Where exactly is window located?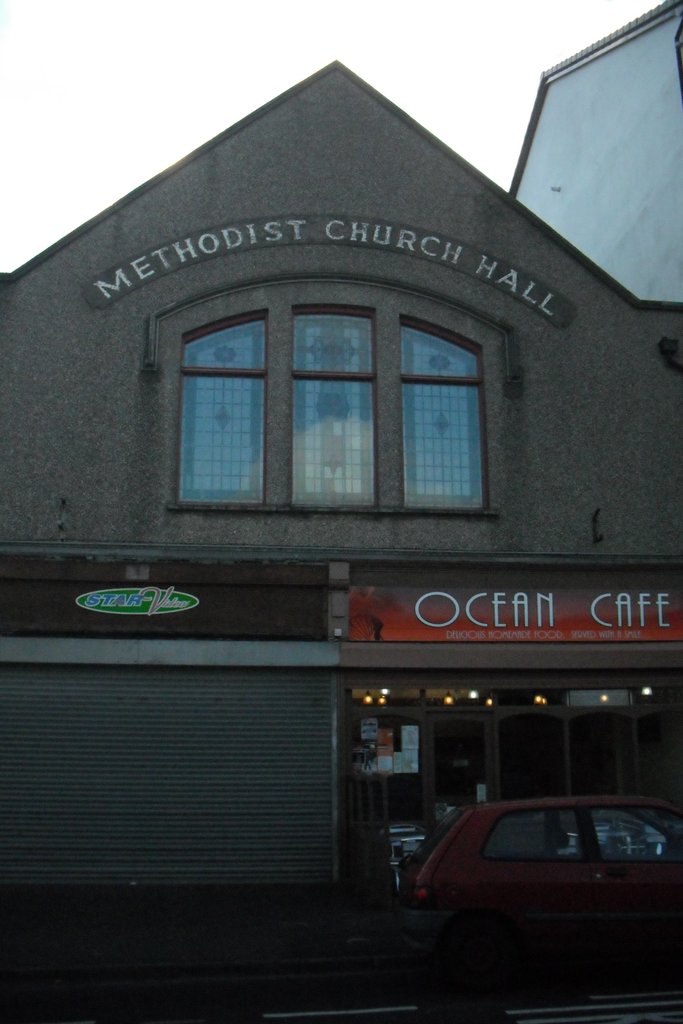
Its bounding box is pyautogui.locateOnScreen(189, 273, 494, 527).
